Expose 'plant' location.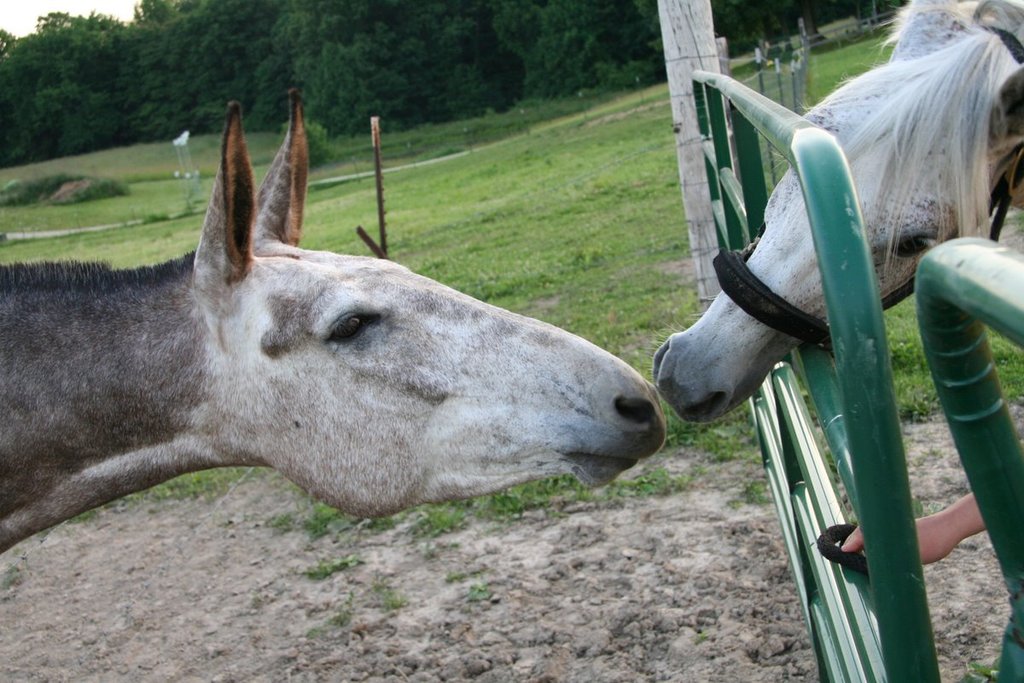
Exposed at bbox=[4, 560, 23, 591].
